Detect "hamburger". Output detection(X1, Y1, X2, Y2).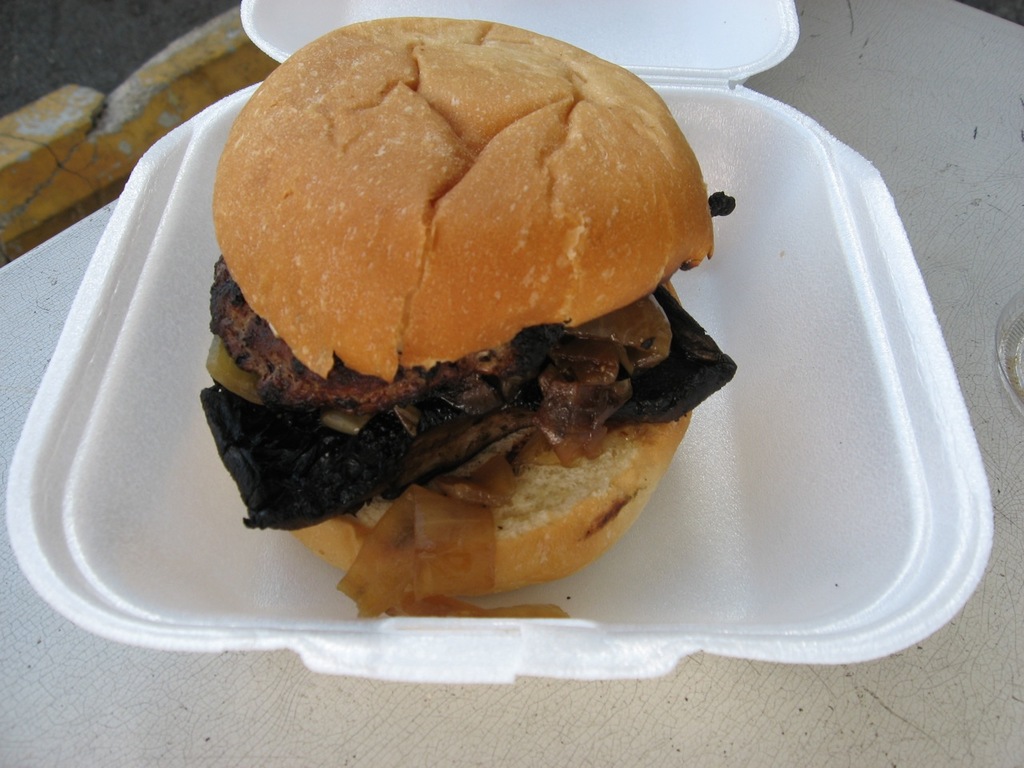
detection(197, 19, 739, 618).
